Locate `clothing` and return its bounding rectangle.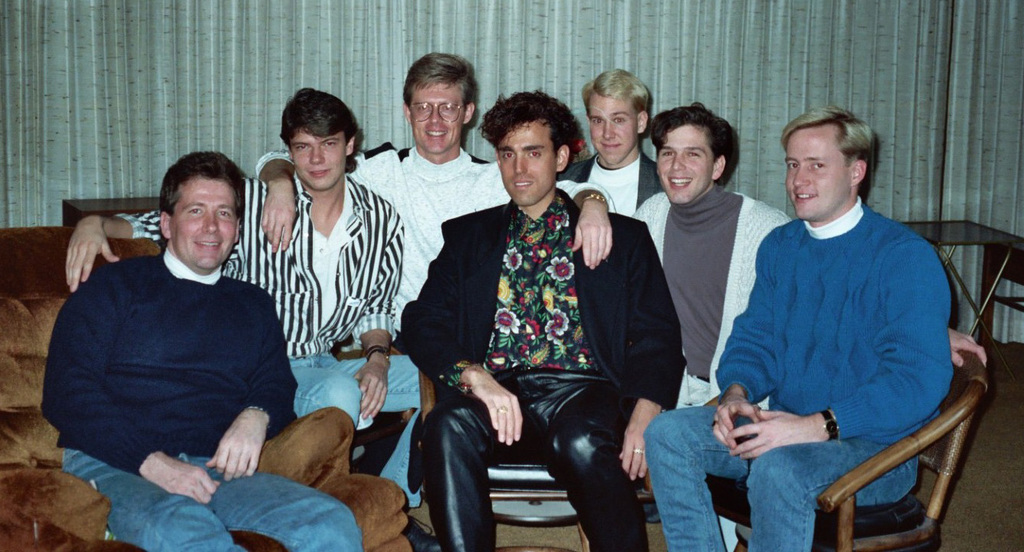
locate(556, 149, 667, 213).
